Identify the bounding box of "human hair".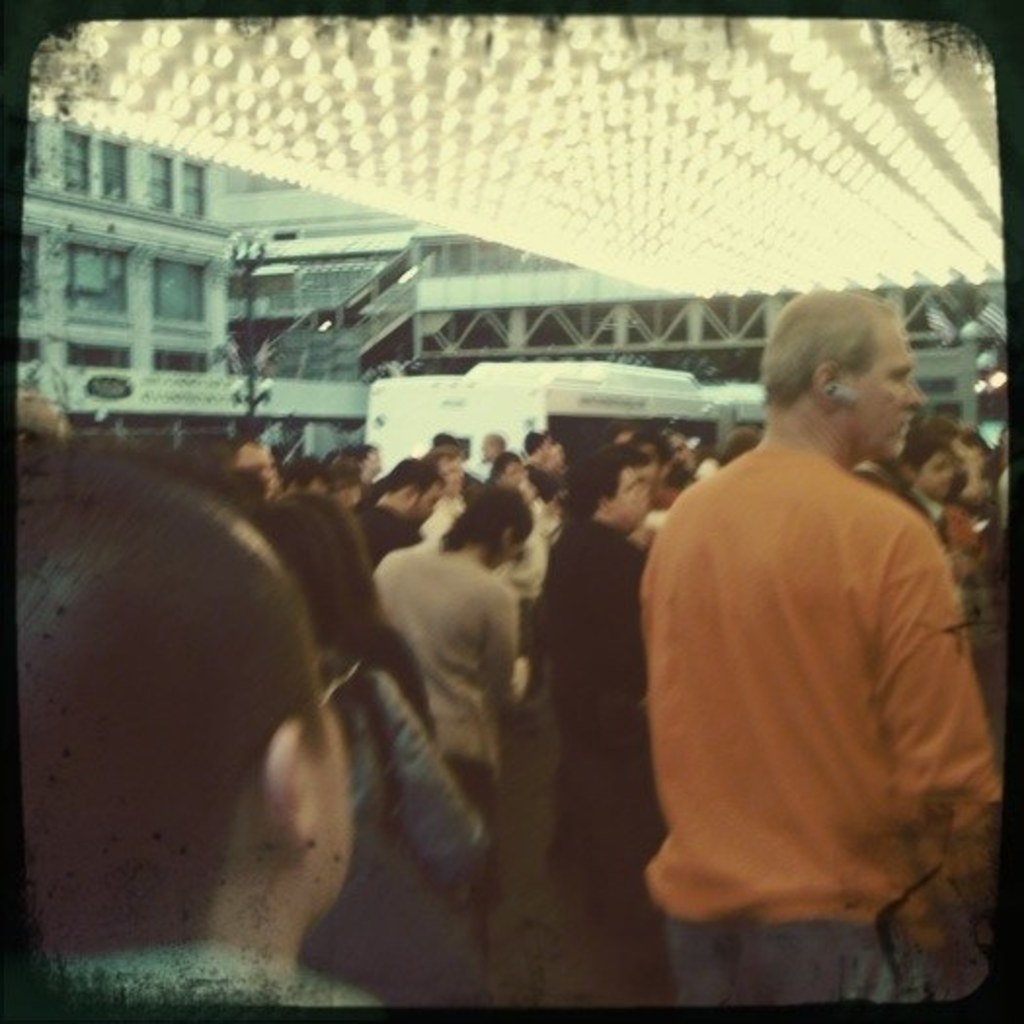
locate(429, 431, 462, 454).
